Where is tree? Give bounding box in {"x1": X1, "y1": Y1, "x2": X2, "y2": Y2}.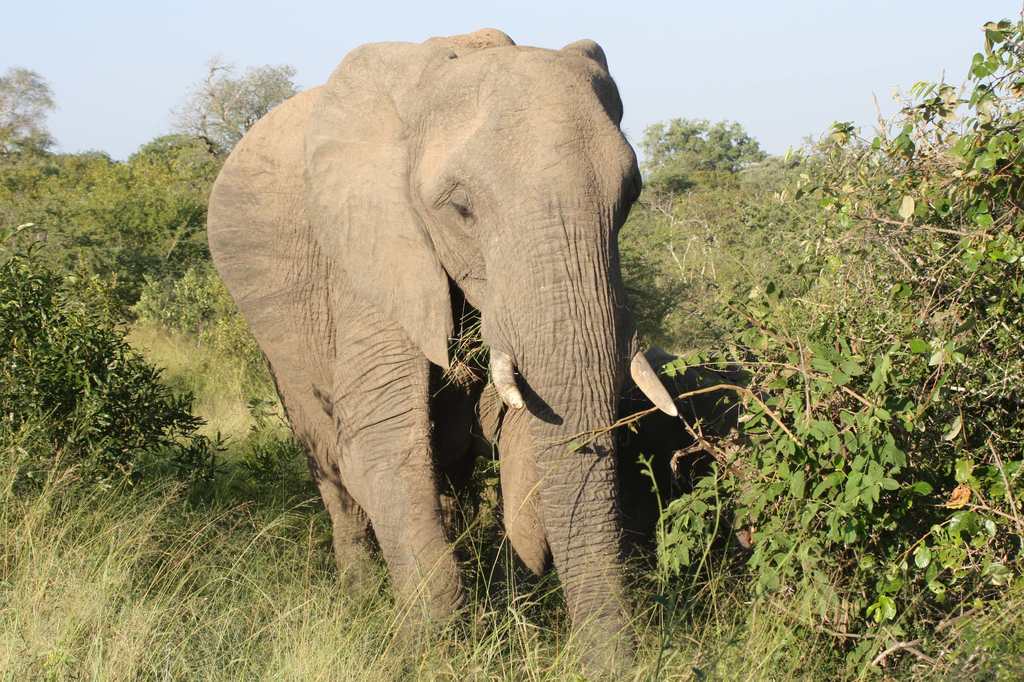
{"x1": 630, "y1": 181, "x2": 728, "y2": 337}.
